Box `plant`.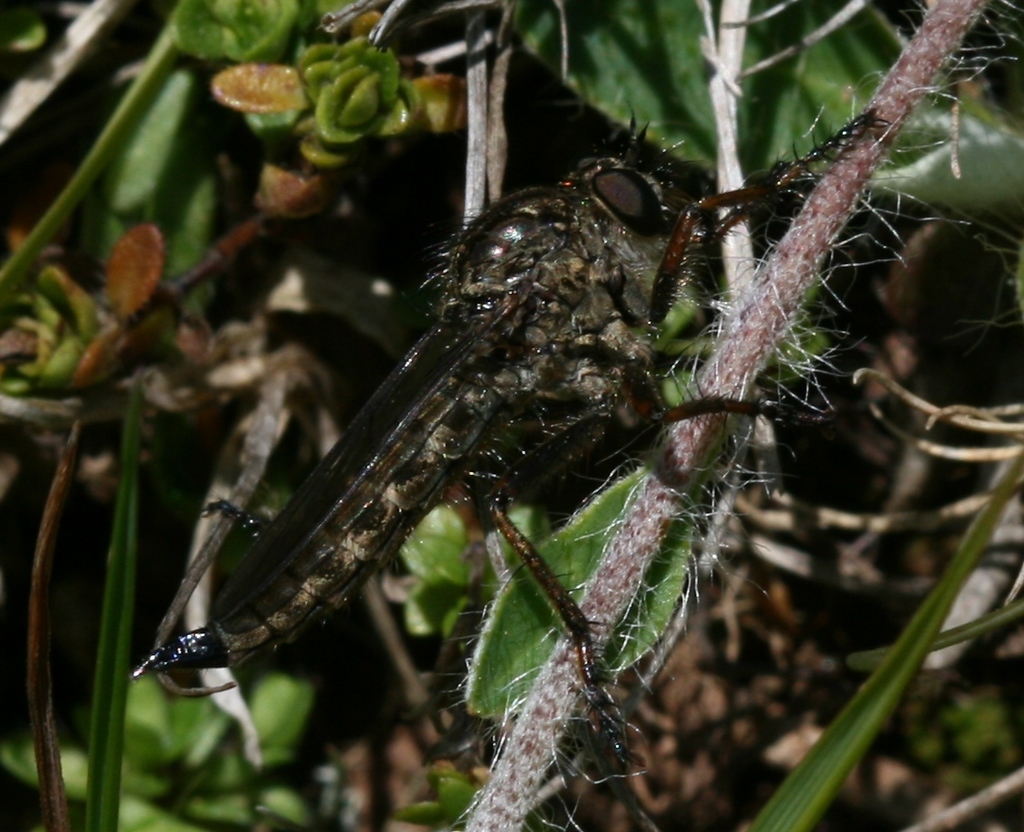
bbox=[1, 0, 1023, 831].
